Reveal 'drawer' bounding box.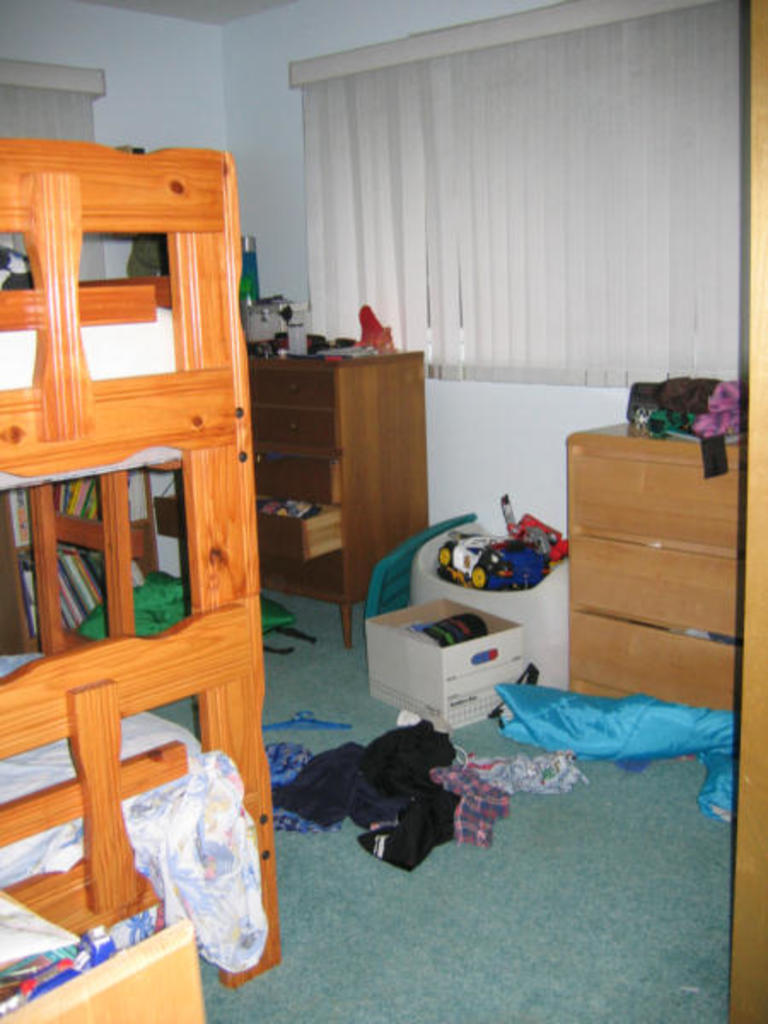
Revealed: [x1=253, y1=440, x2=346, y2=497].
